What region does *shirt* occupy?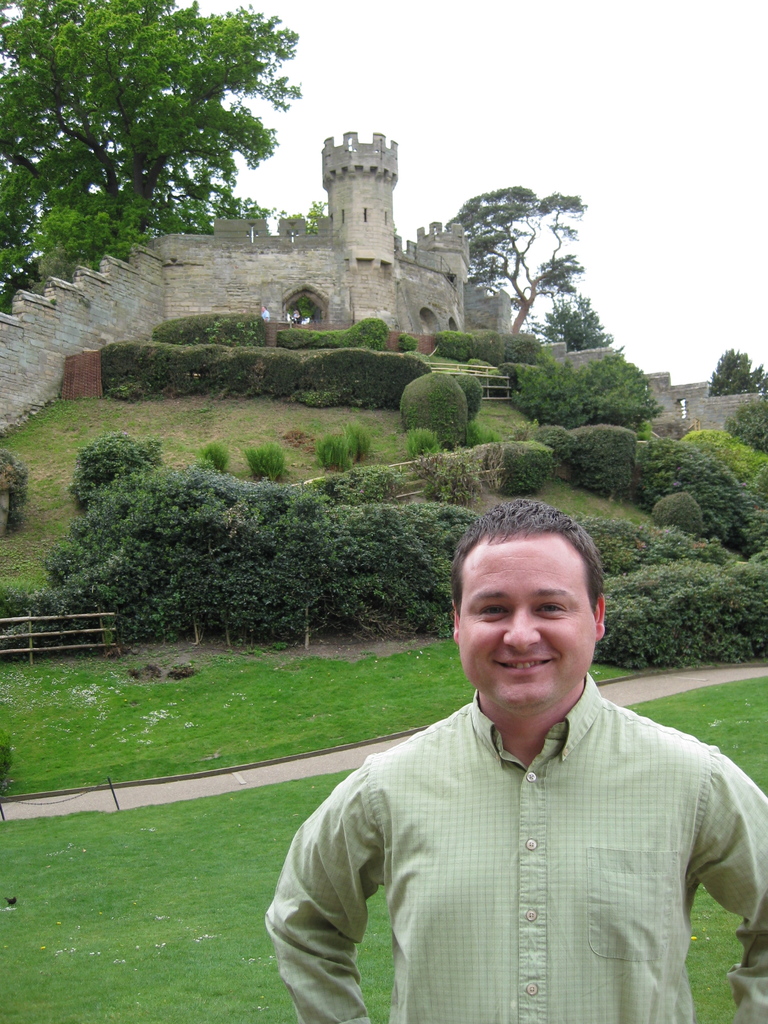
263/671/767/1023.
